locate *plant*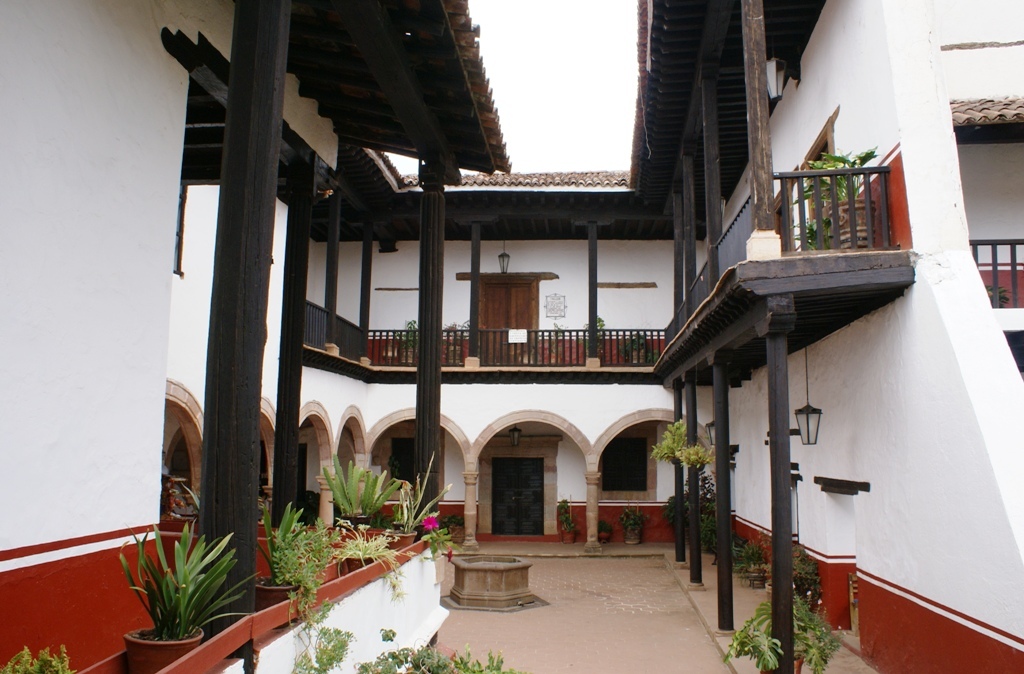
(434, 315, 480, 352)
